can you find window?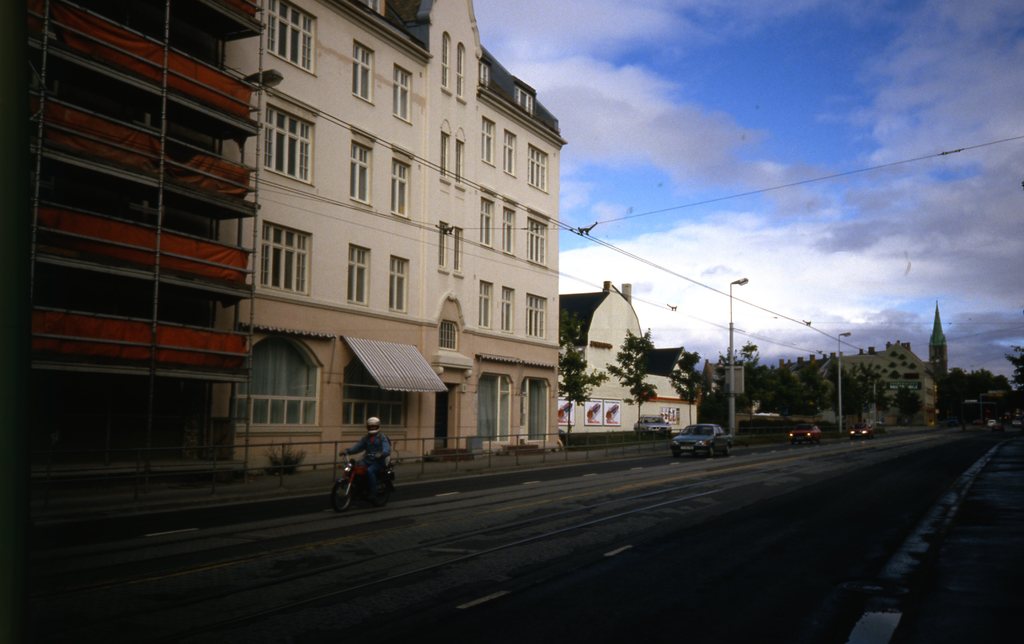
Yes, bounding box: [441, 33, 453, 87].
